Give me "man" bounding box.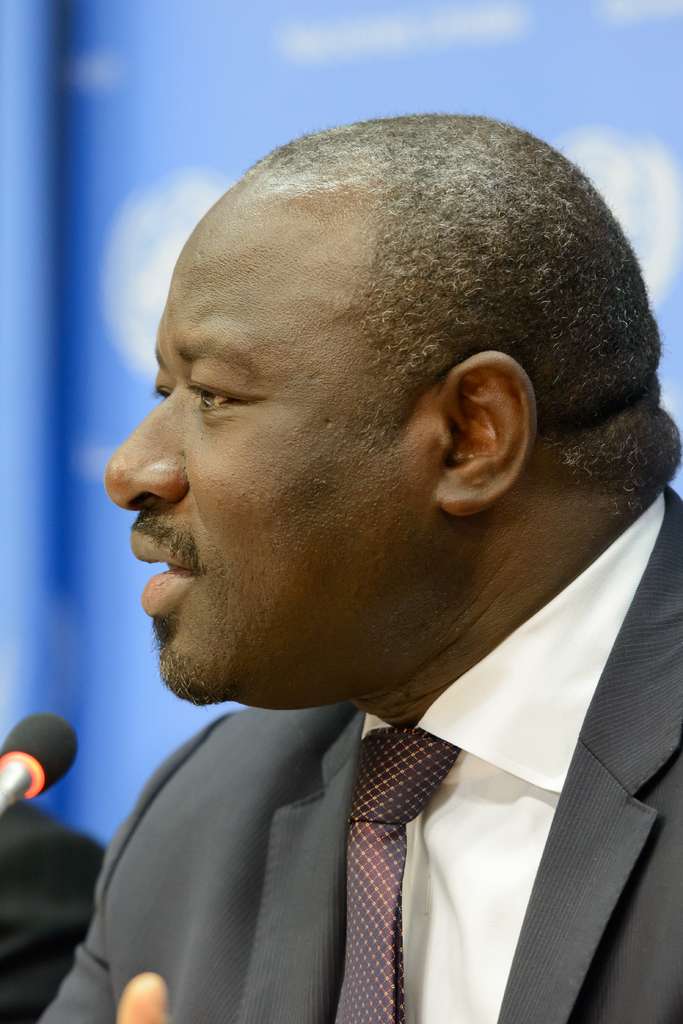
region(32, 106, 682, 1023).
